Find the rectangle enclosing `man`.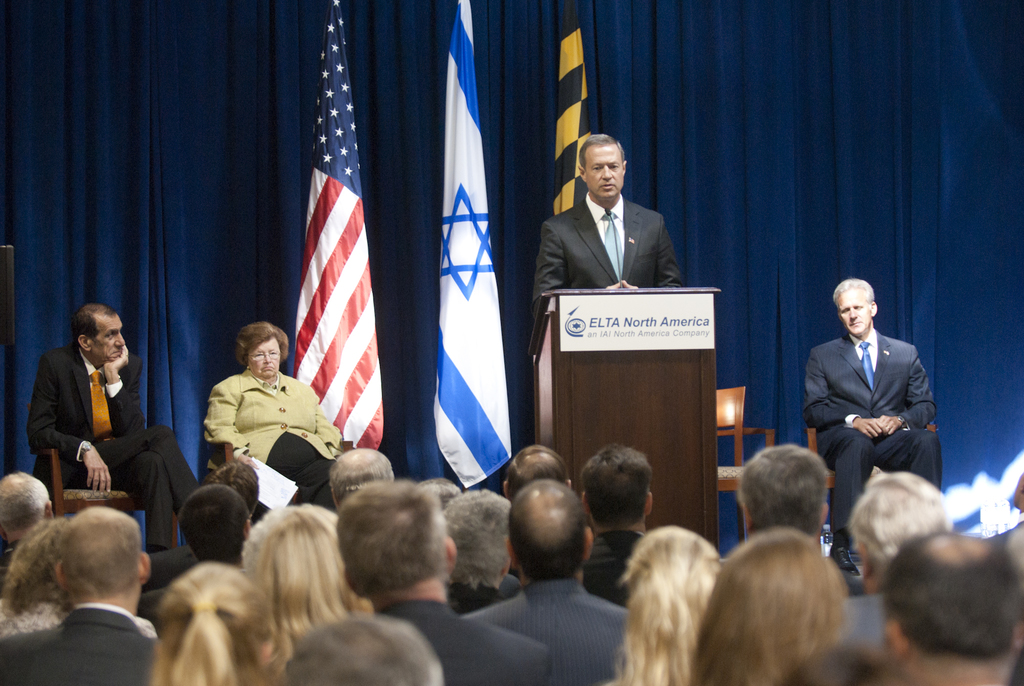
bbox(737, 441, 829, 560).
